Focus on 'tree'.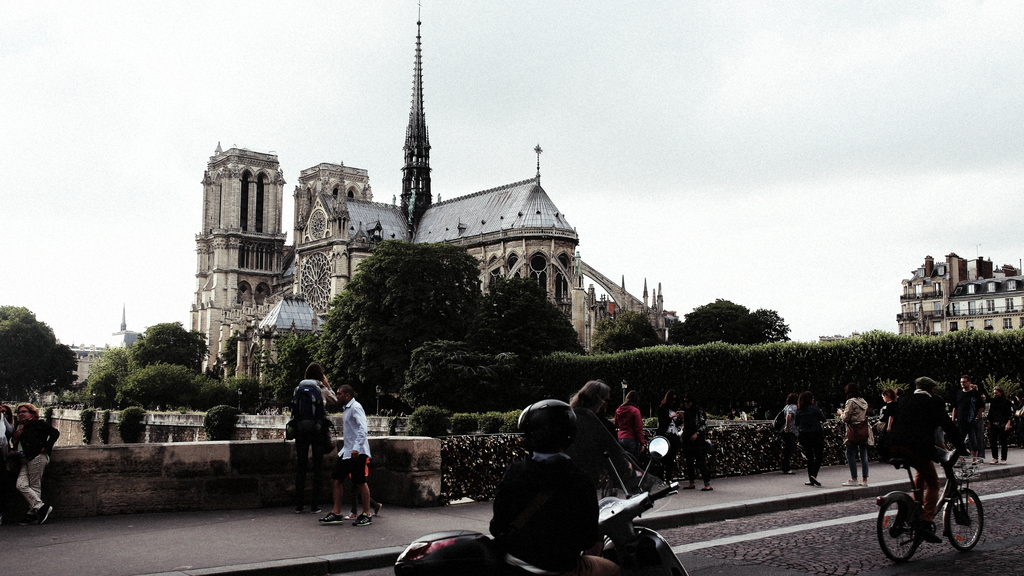
Focused at (left=194, top=377, right=232, bottom=409).
